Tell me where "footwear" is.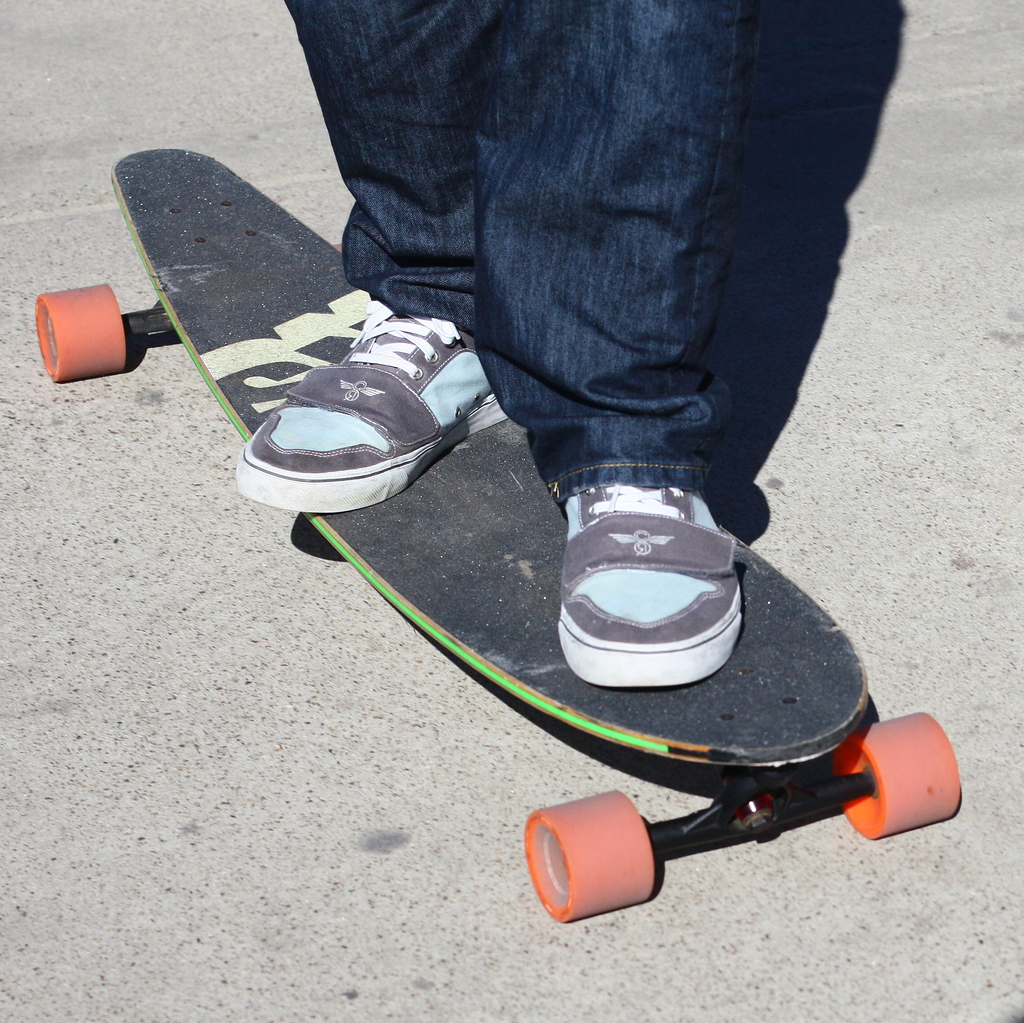
"footwear" is at 557,483,744,693.
